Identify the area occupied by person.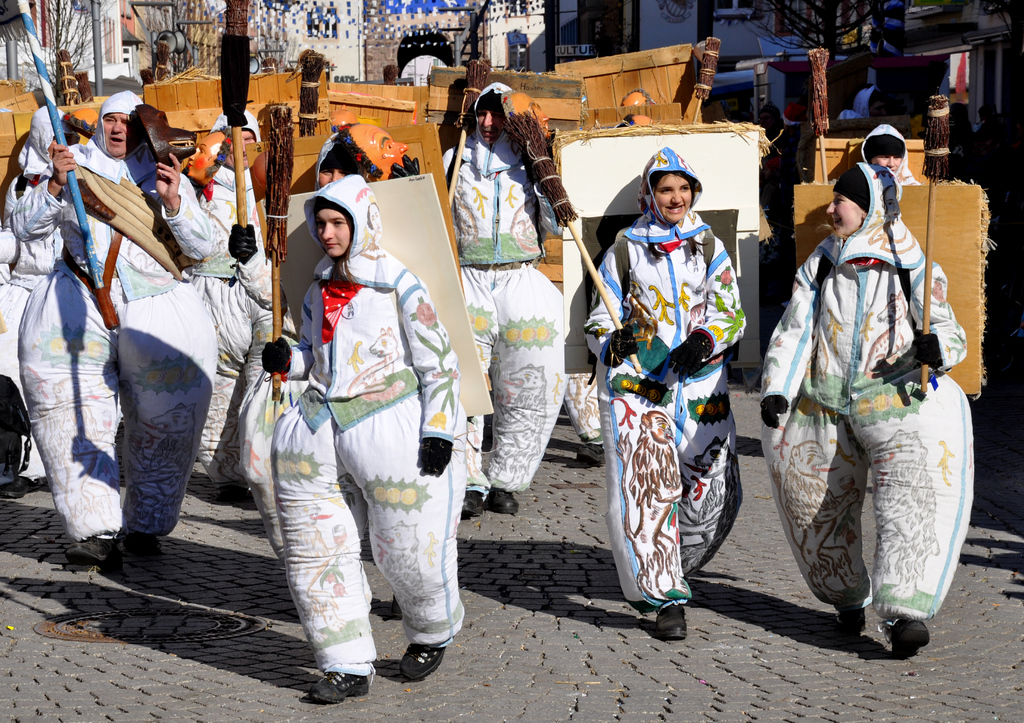
Area: 273/174/467/706.
